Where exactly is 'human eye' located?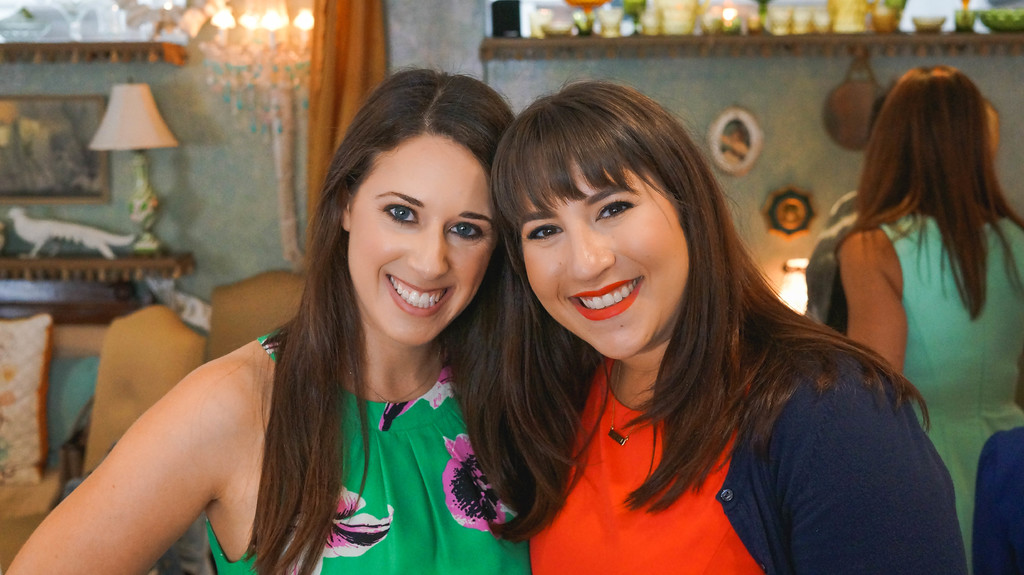
Its bounding box is <region>447, 214, 488, 248</region>.
